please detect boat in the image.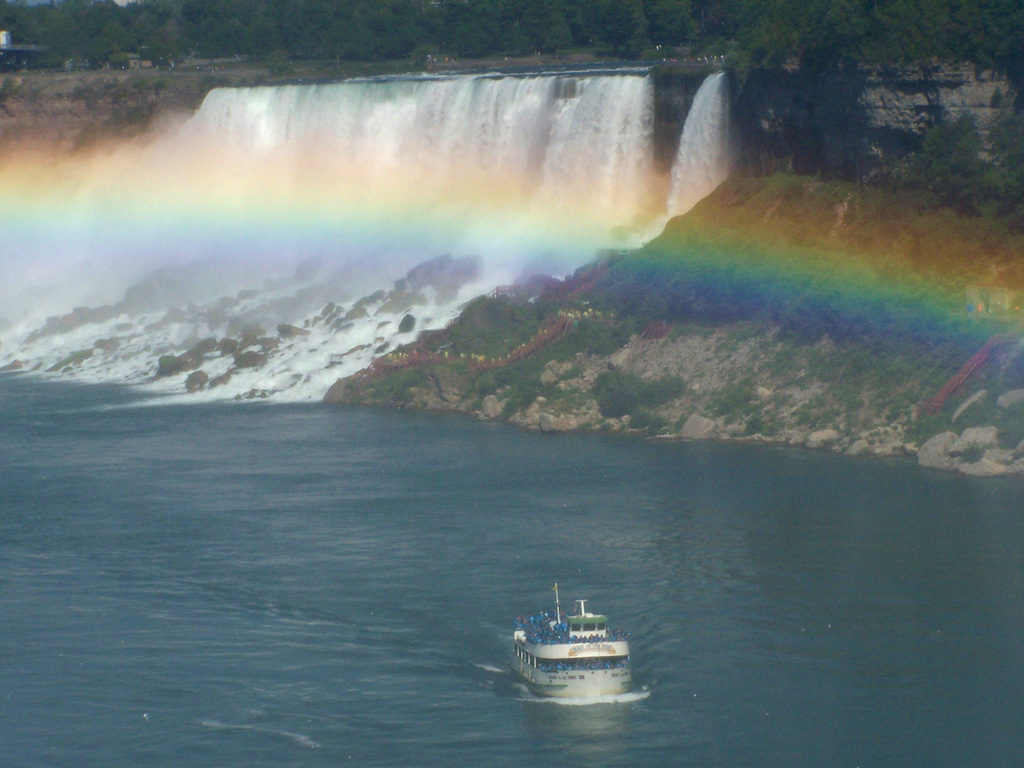
(left=506, top=596, right=641, bottom=702).
